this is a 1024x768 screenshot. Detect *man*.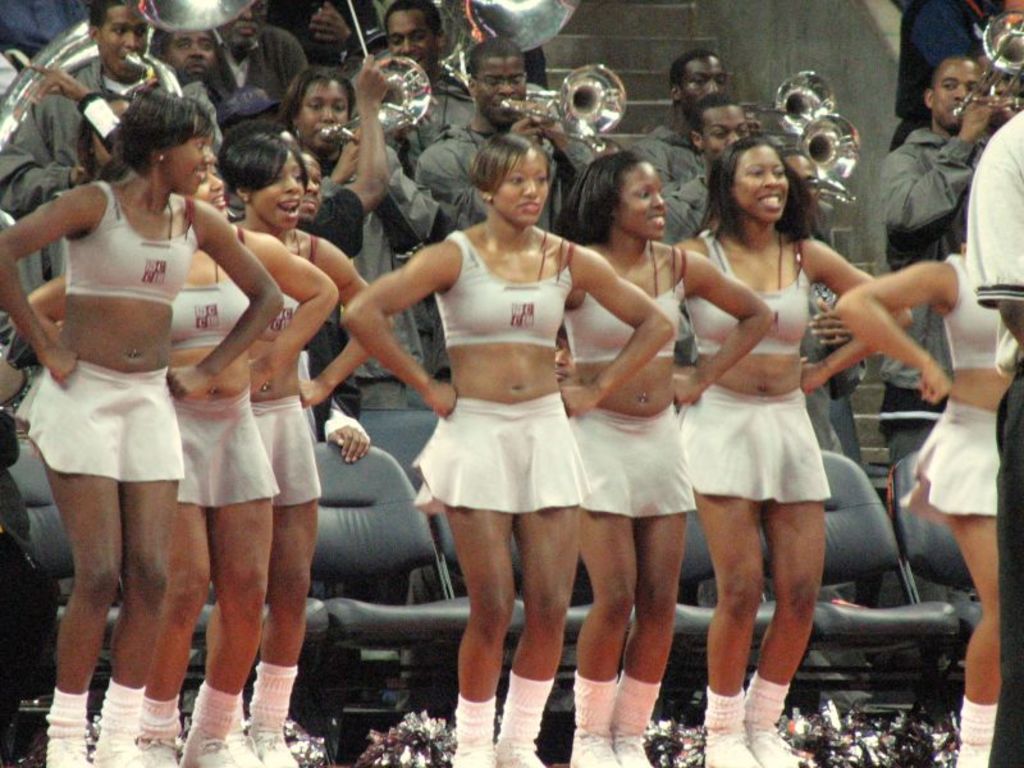
(left=383, top=0, right=476, bottom=161).
